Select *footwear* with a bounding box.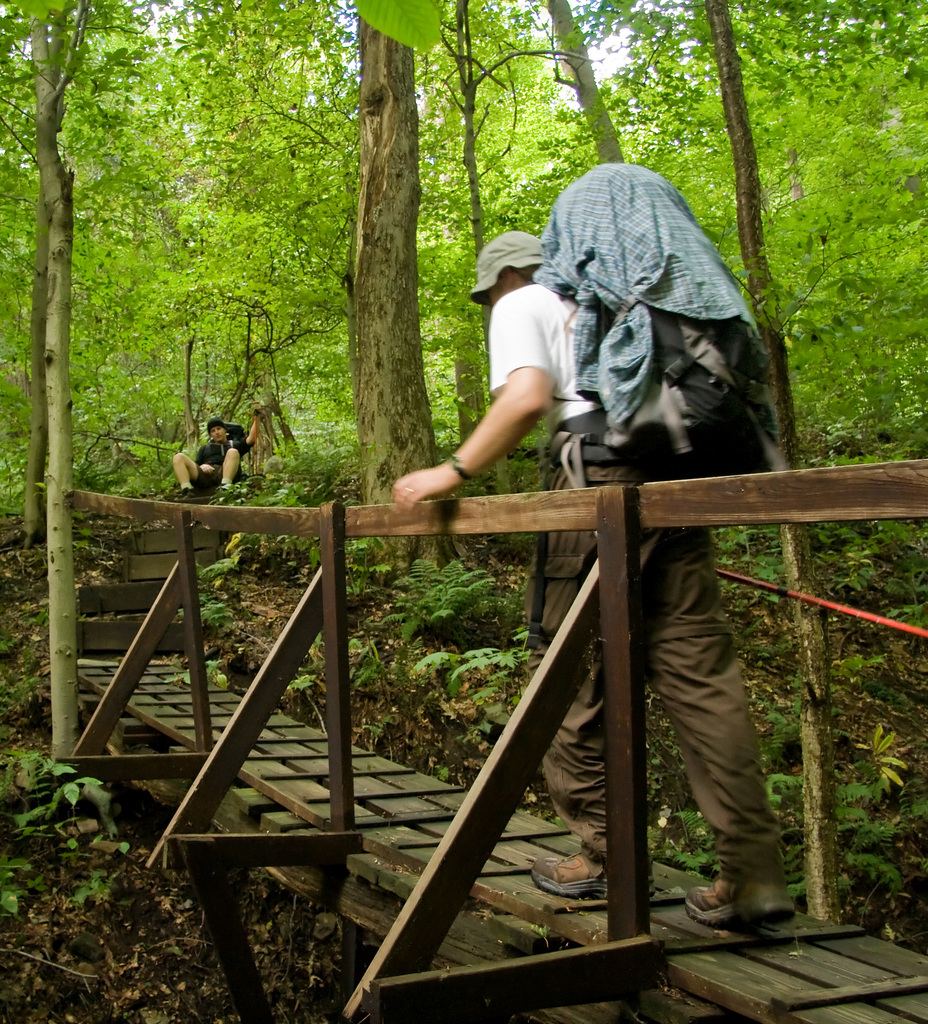
select_region(531, 833, 650, 903).
